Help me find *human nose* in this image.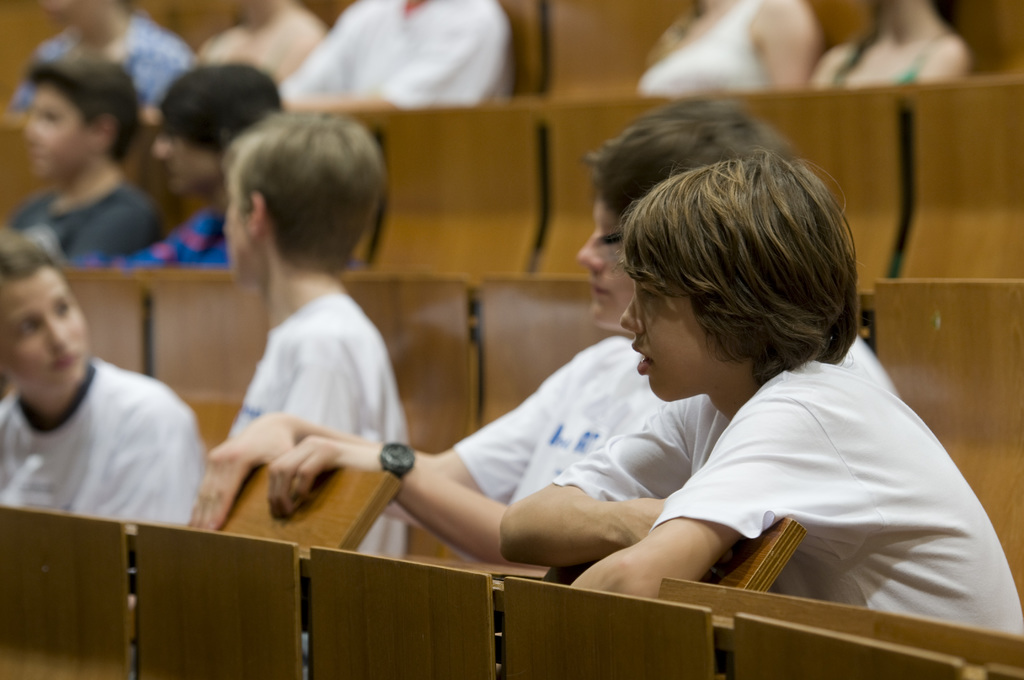
Found it: 576:227:607:274.
